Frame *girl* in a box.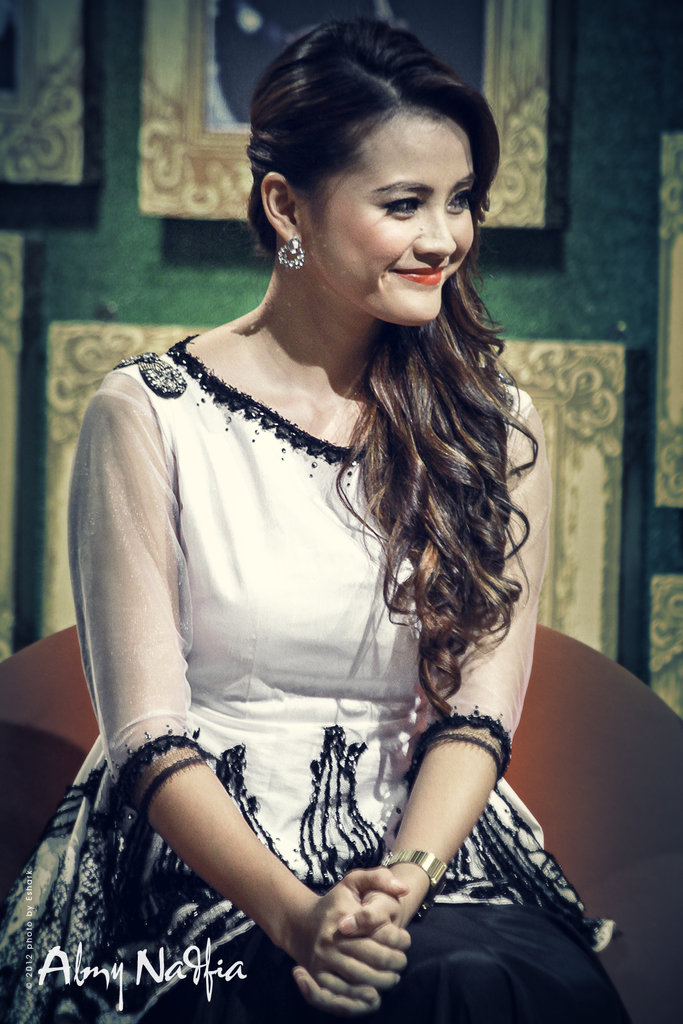
x1=0 y1=15 x2=635 y2=1023.
